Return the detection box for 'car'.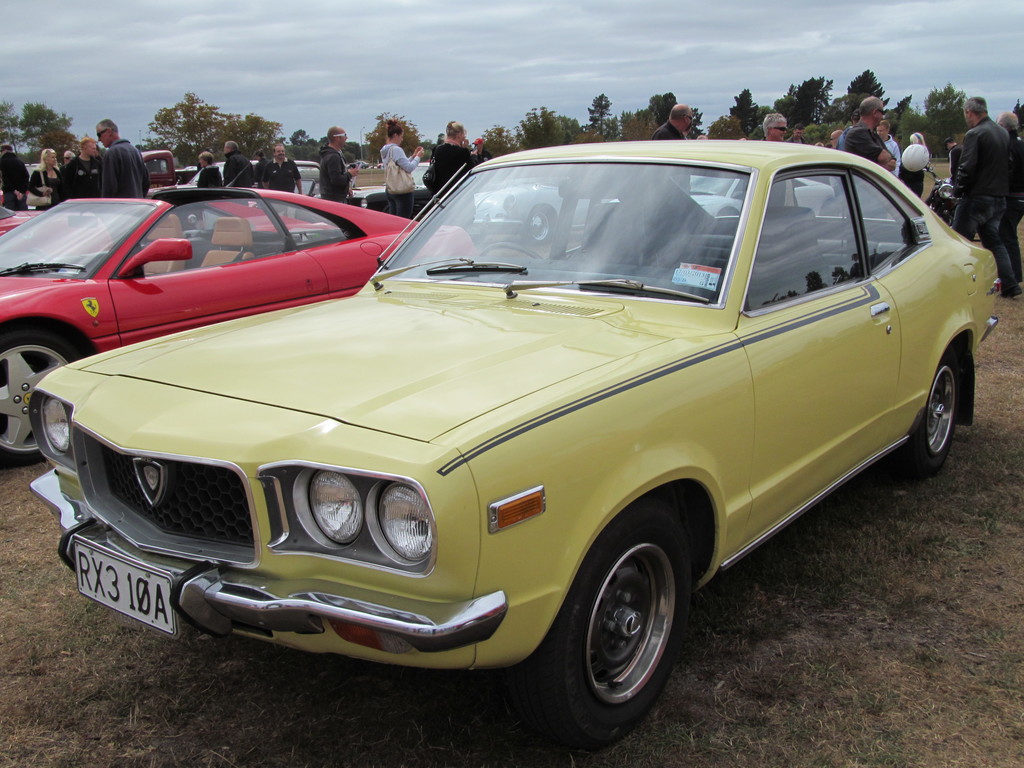
Rect(27, 138, 1007, 737).
